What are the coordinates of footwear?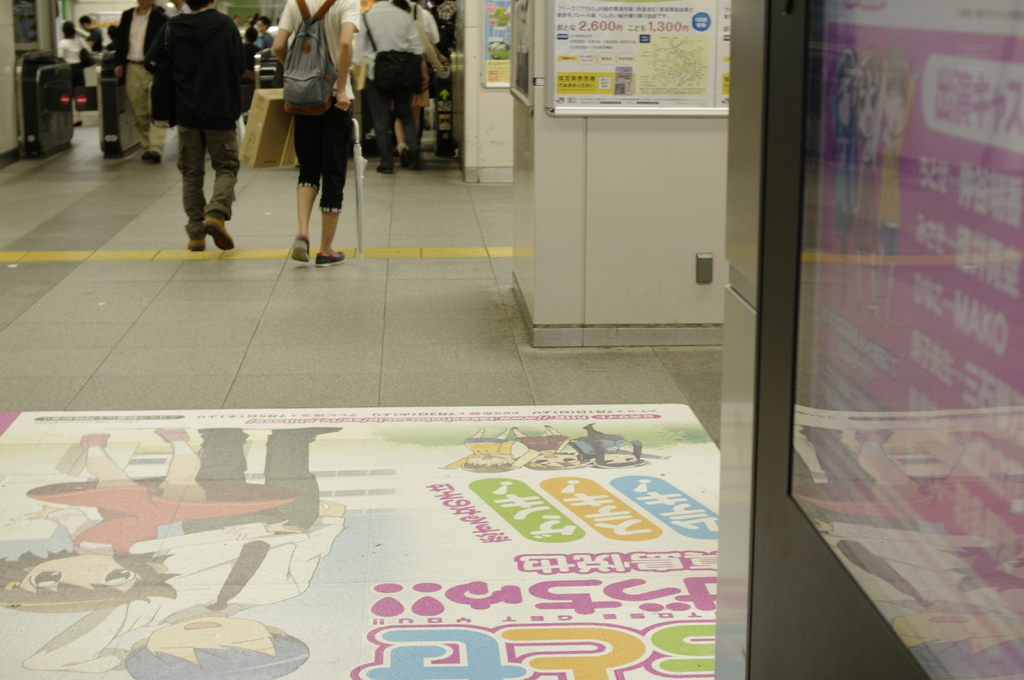
<bbox>77, 429, 110, 448</bbox>.
